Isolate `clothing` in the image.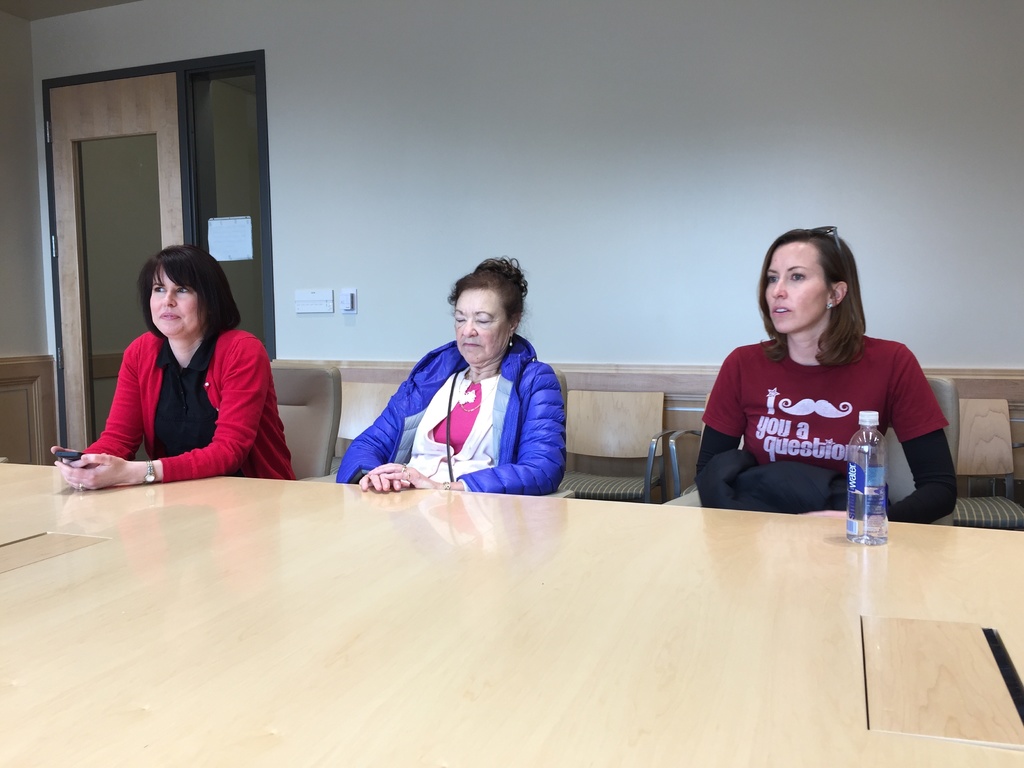
Isolated region: x1=85 y1=330 x2=292 y2=481.
